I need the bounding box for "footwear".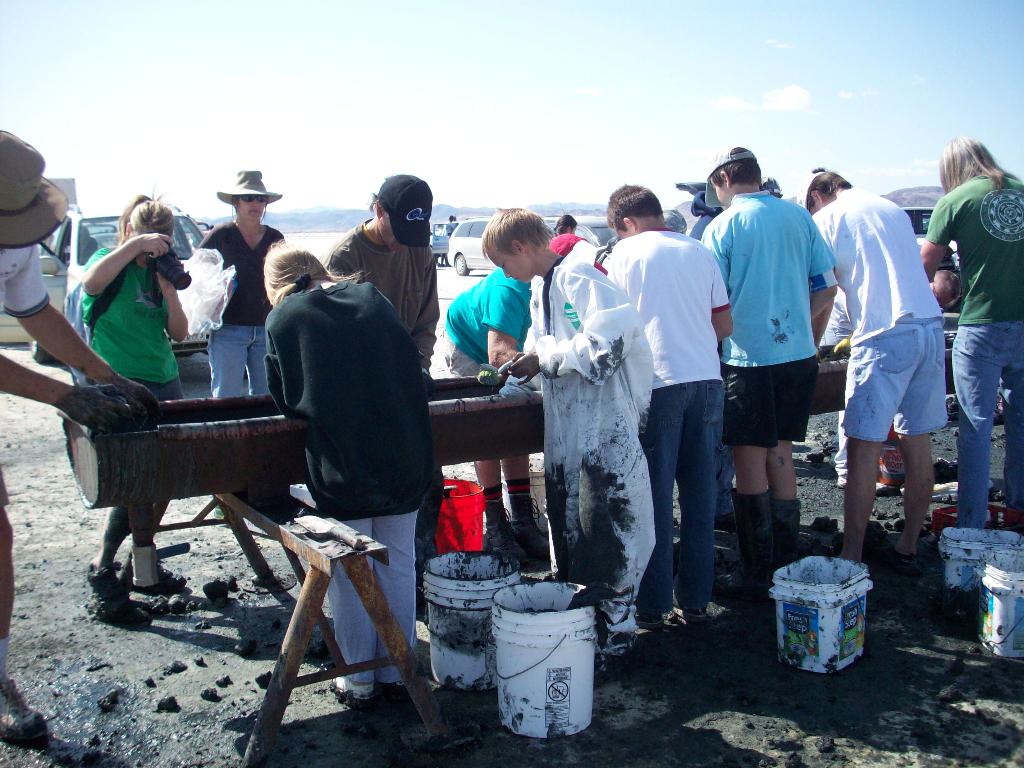
Here it is: 649/607/668/628.
